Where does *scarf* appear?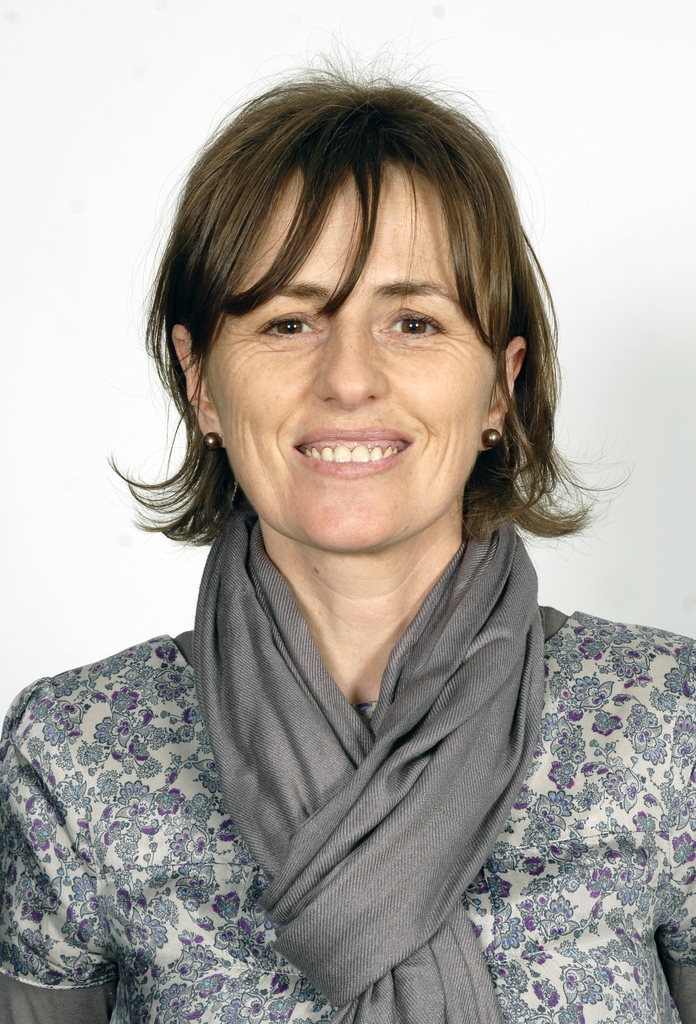
Appears at bbox(188, 505, 545, 1023).
